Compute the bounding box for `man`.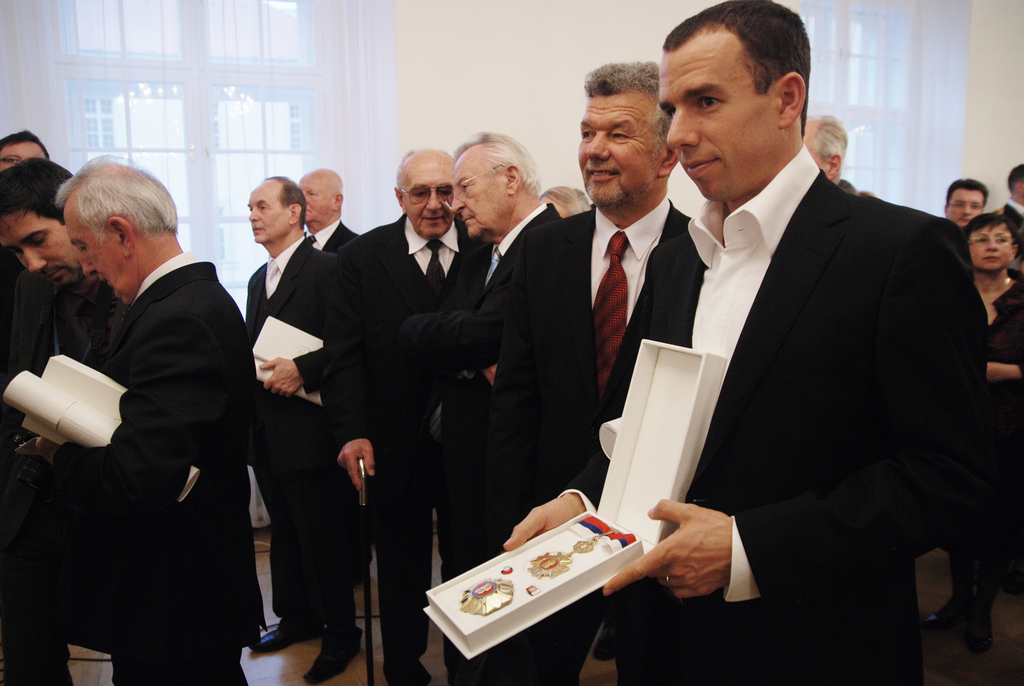
[left=804, top=113, right=879, bottom=195].
